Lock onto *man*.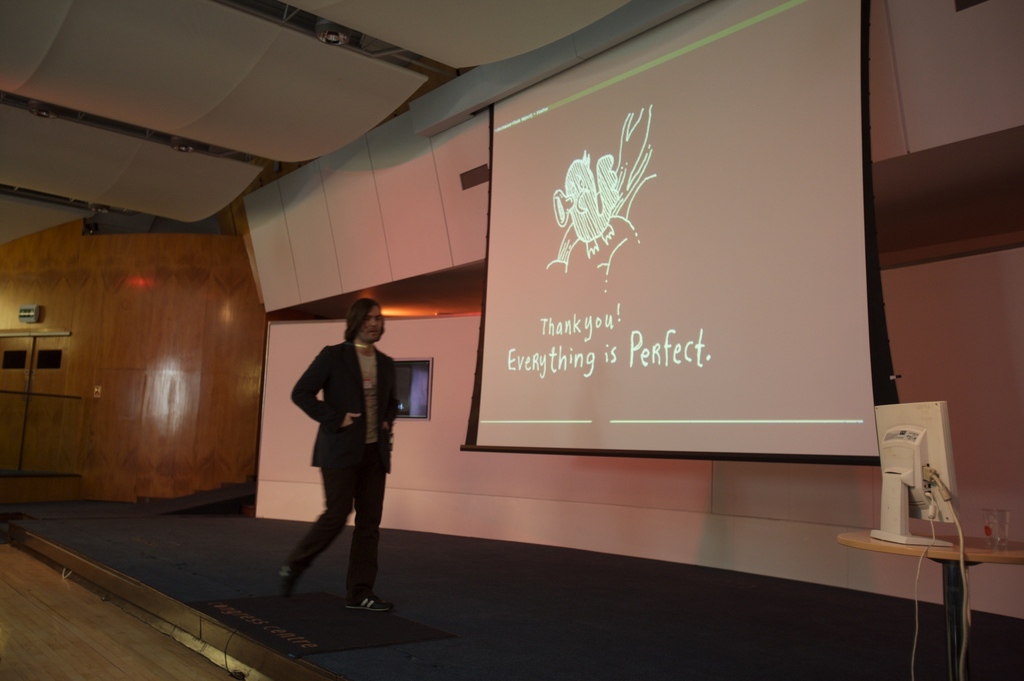
Locked: select_region(277, 304, 408, 615).
